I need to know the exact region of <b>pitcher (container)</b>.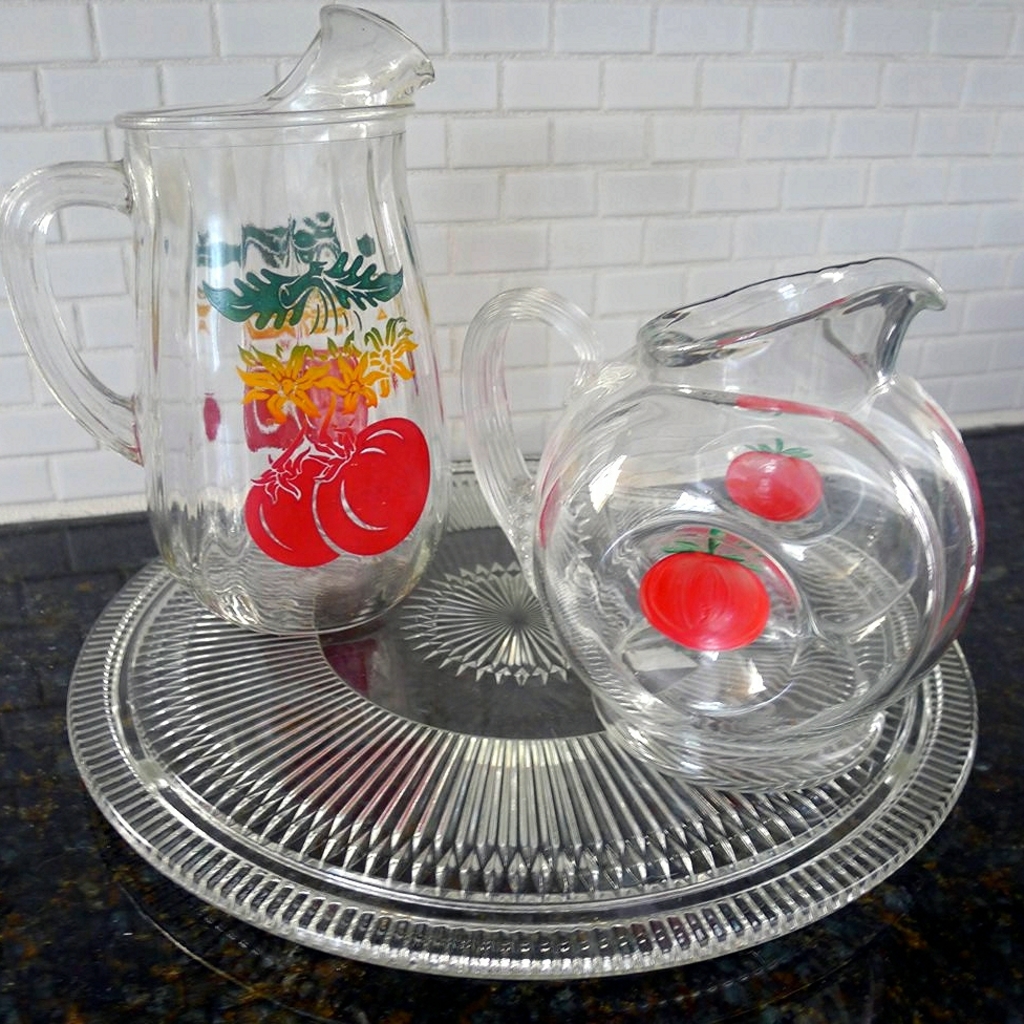
Region: BBox(3, 7, 449, 633).
